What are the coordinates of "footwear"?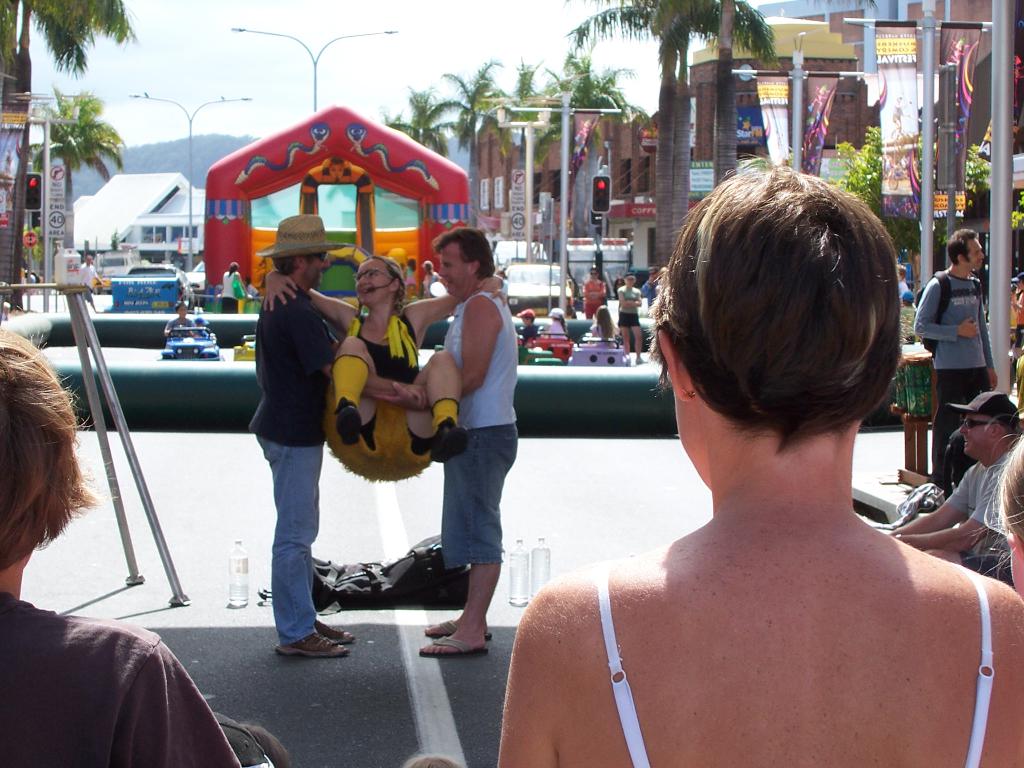
detection(336, 403, 360, 450).
